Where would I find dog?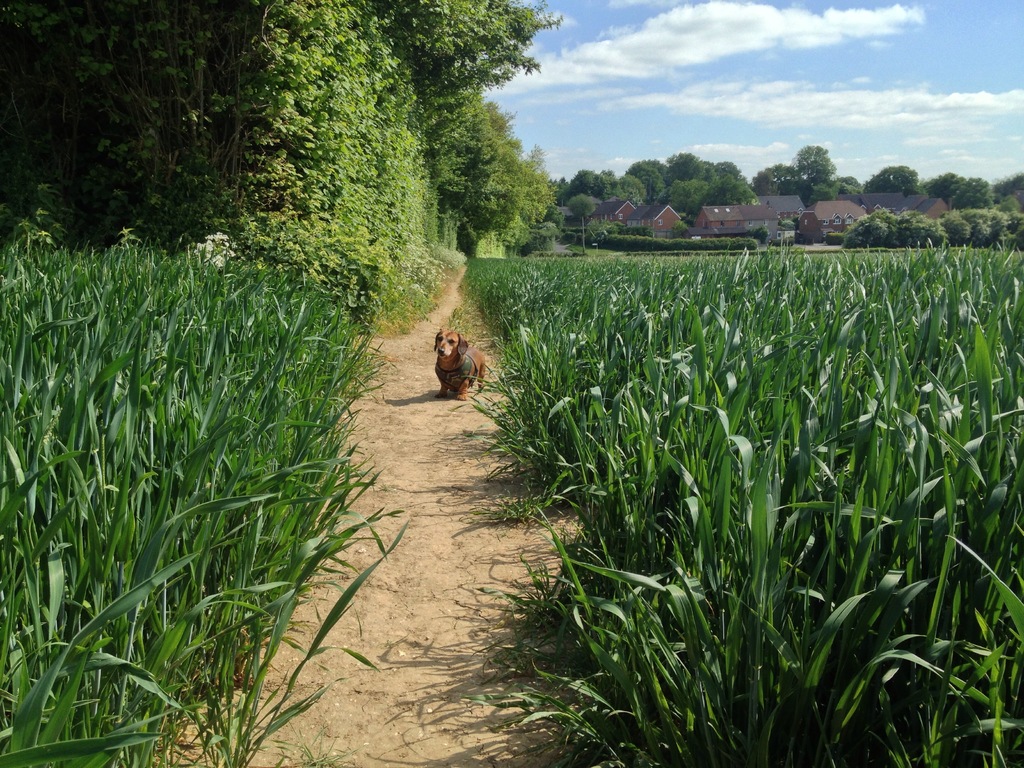
At [429, 332, 481, 404].
